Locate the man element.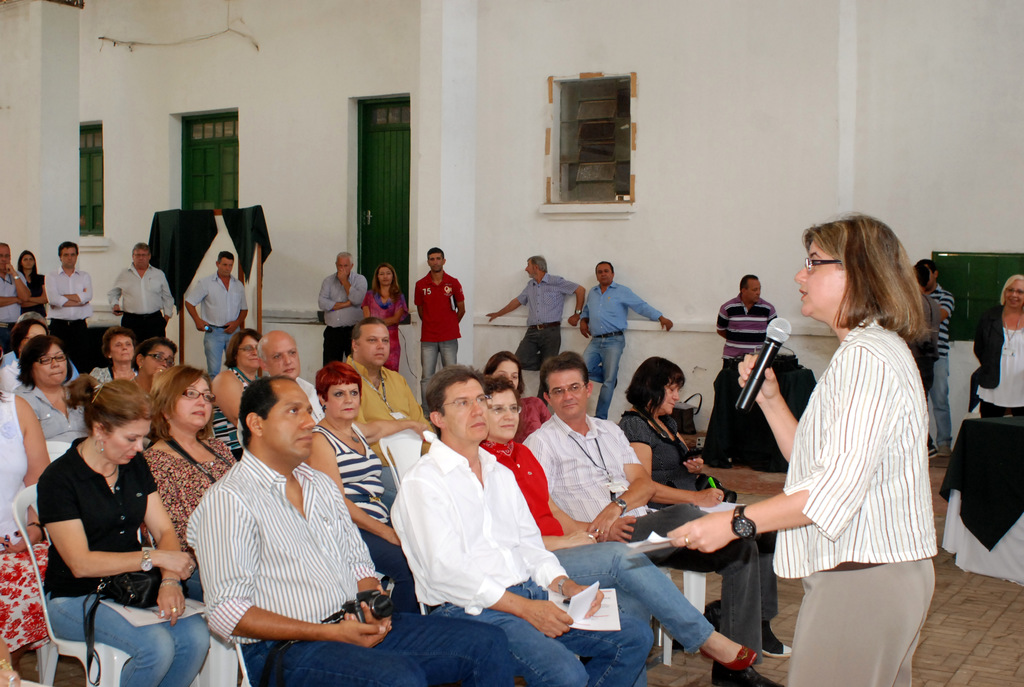
Element bbox: 901, 263, 939, 394.
